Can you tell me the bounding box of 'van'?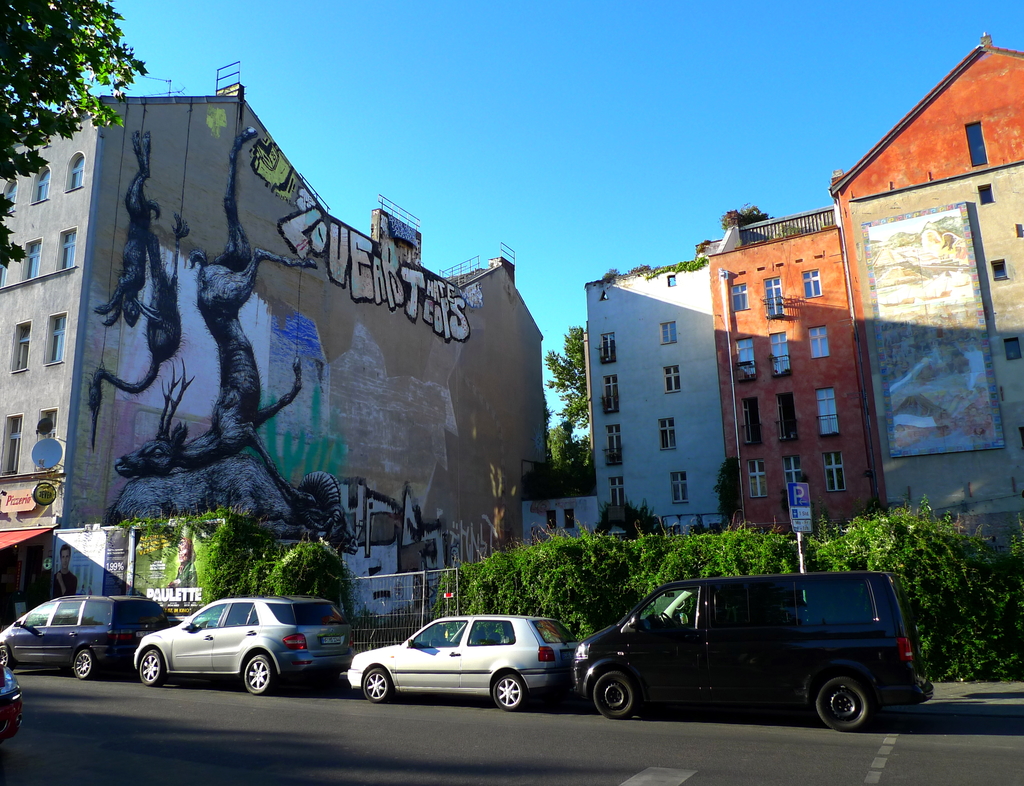
572,566,932,733.
